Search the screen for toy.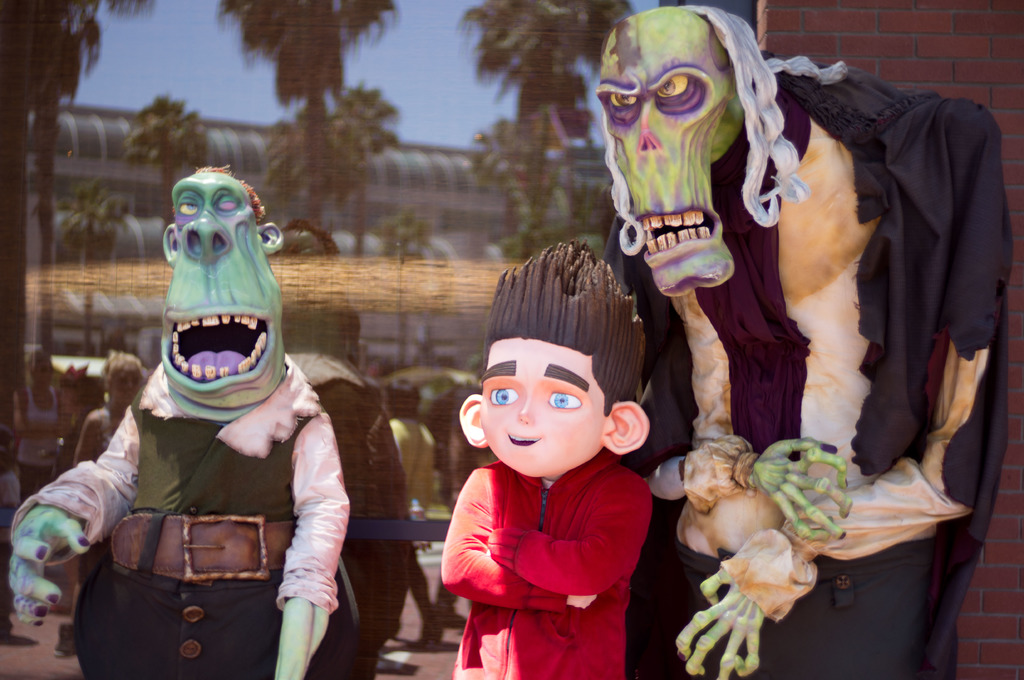
Found at 596, 4, 1011, 679.
